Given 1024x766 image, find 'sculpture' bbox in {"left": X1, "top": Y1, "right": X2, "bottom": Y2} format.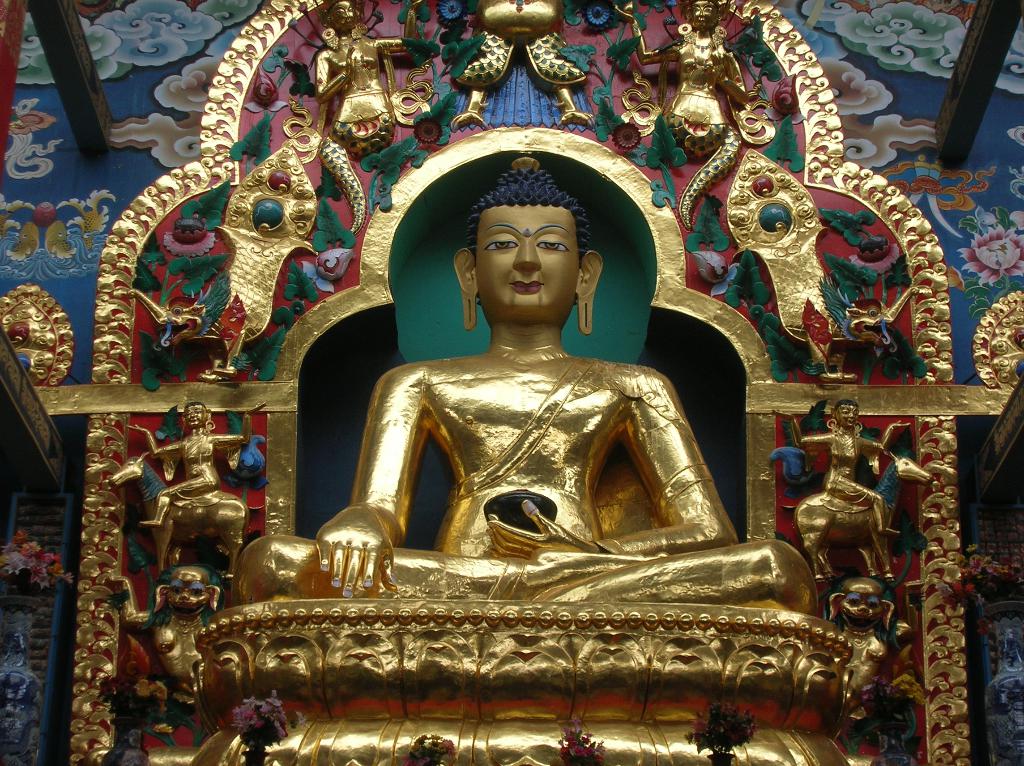
{"left": 116, "top": 559, "right": 231, "bottom": 686}.
